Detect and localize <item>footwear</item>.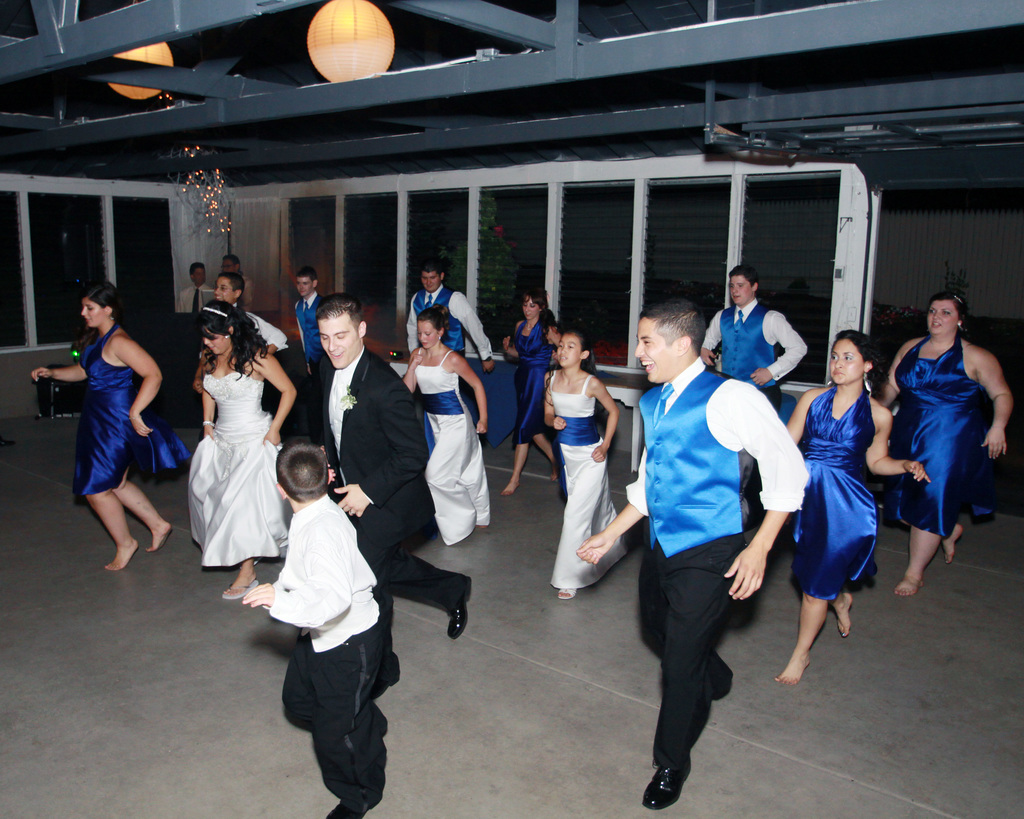
Localized at BBox(327, 805, 365, 818).
